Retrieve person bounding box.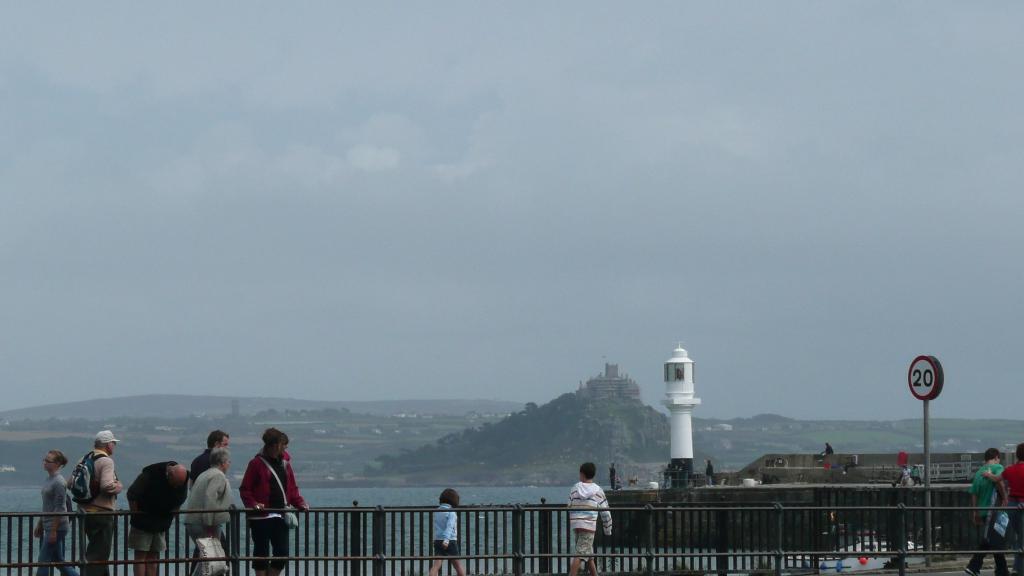
Bounding box: [left=239, top=427, right=309, bottom=575].
